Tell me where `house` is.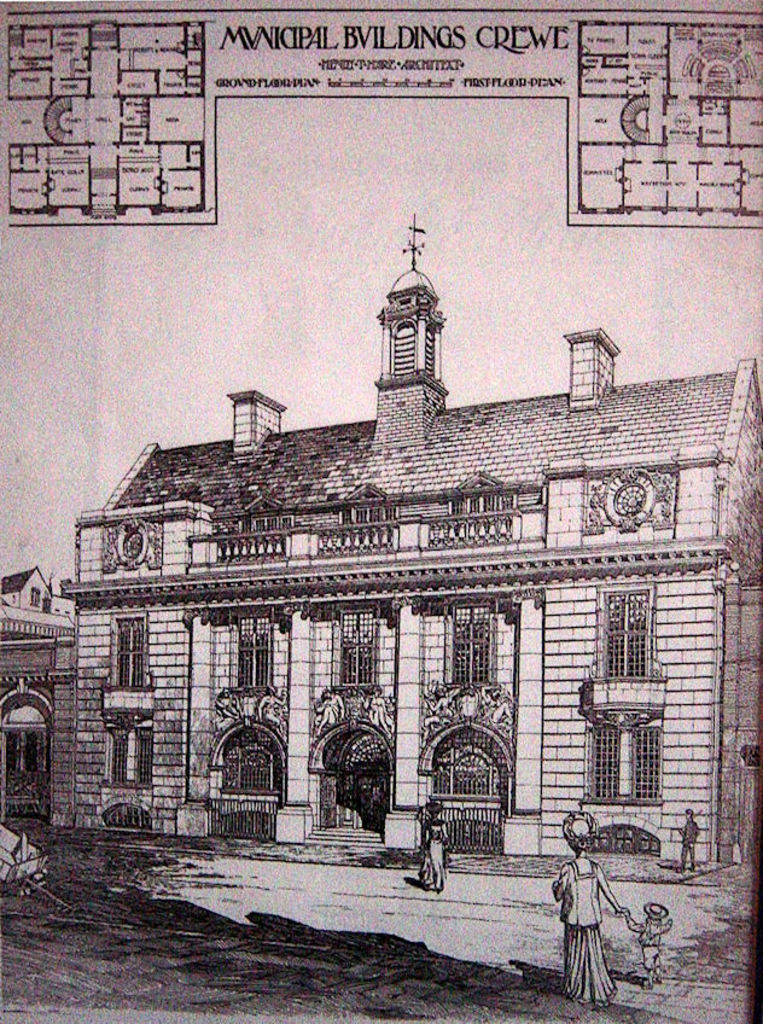
`house` is at (71, 210, 762, 874).
